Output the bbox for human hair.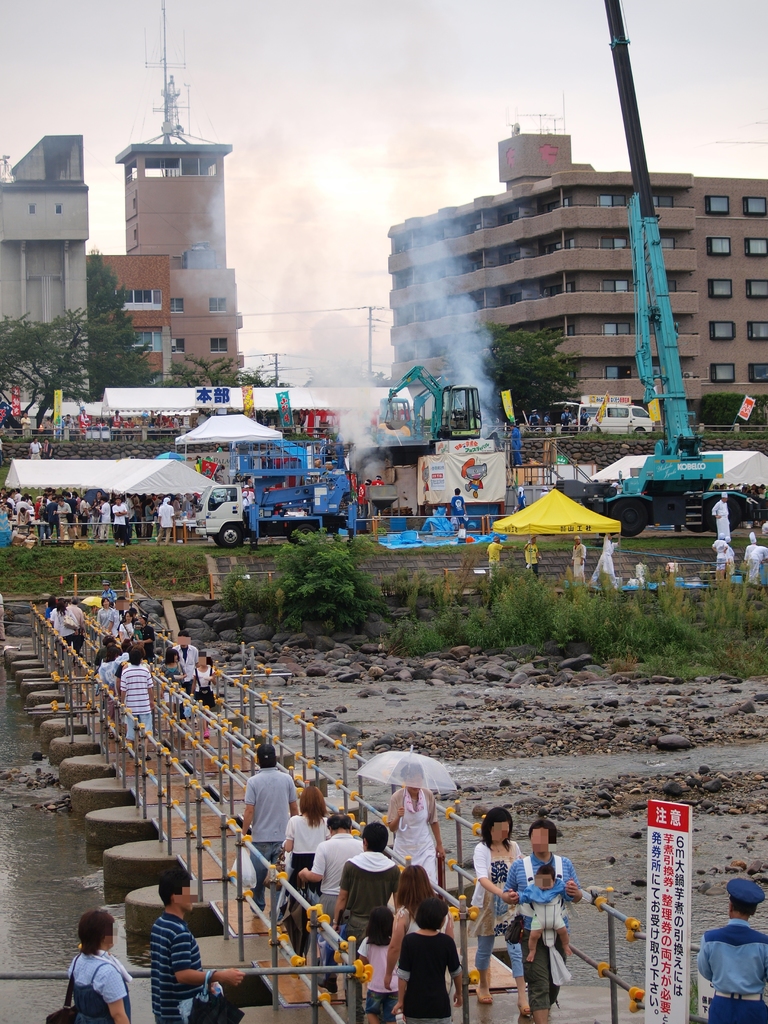
left=177, top=629, right=188, bottom=634.
